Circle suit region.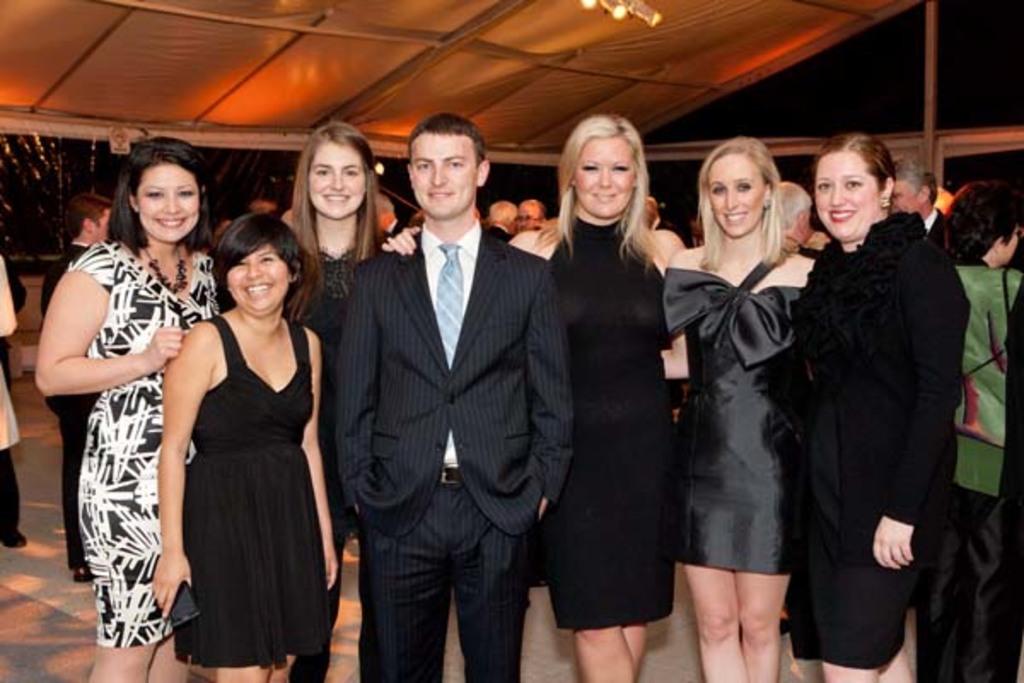
Region: locate(923, 208, 951, 251).
